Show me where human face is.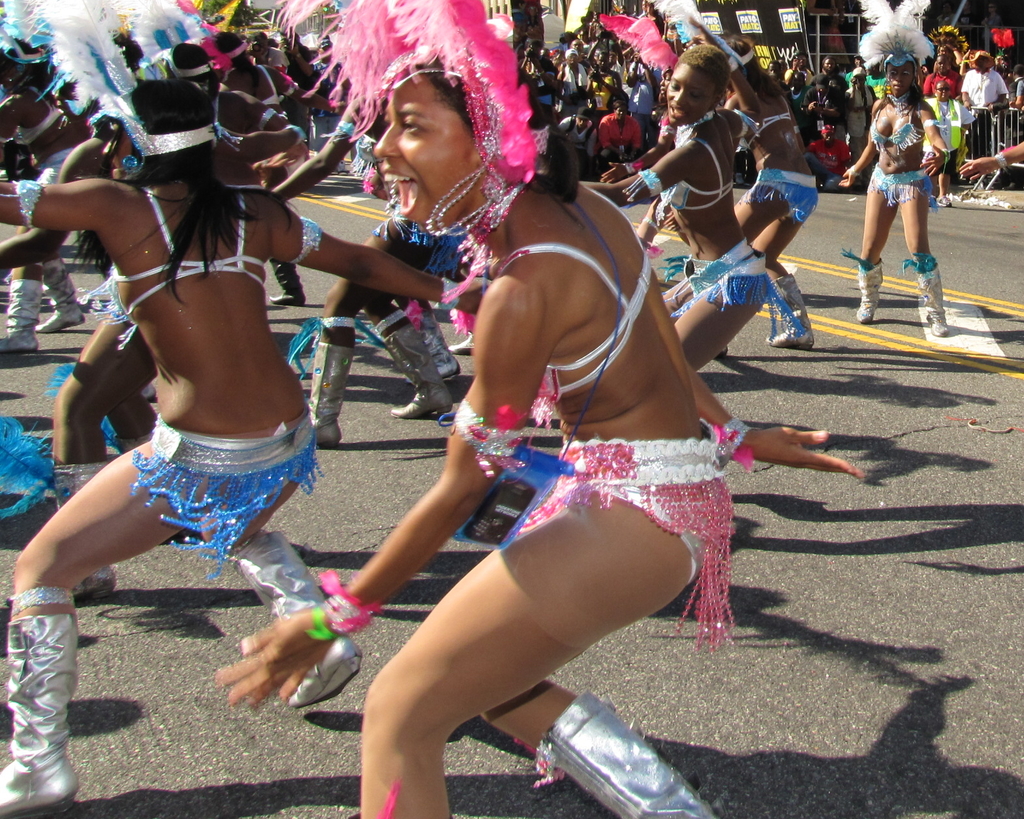
human face is at 367 75 480 240.
